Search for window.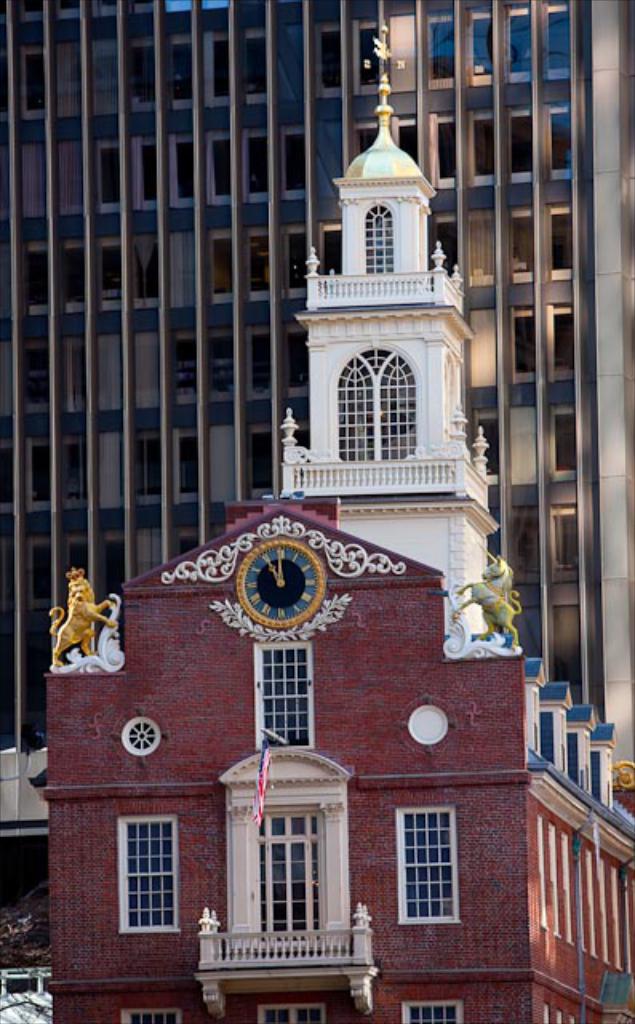
Found at left=125, top=1011, right=178, bottom=1022.
